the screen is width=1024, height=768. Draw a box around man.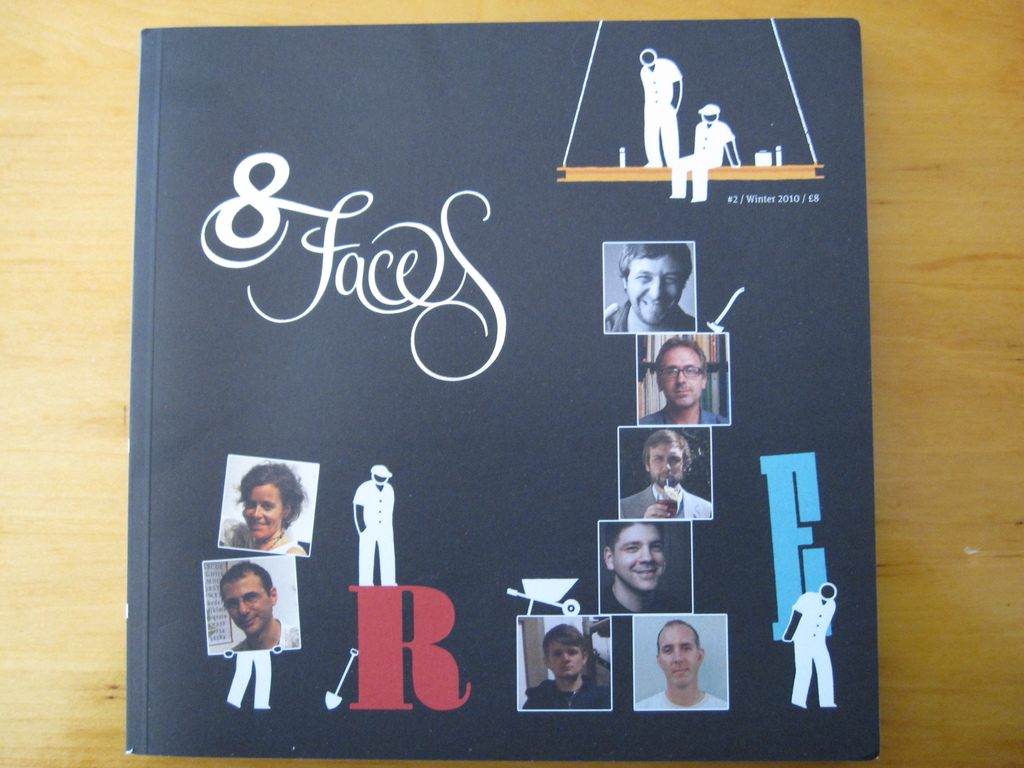
<region>602, 521, 686, 609</region>.
